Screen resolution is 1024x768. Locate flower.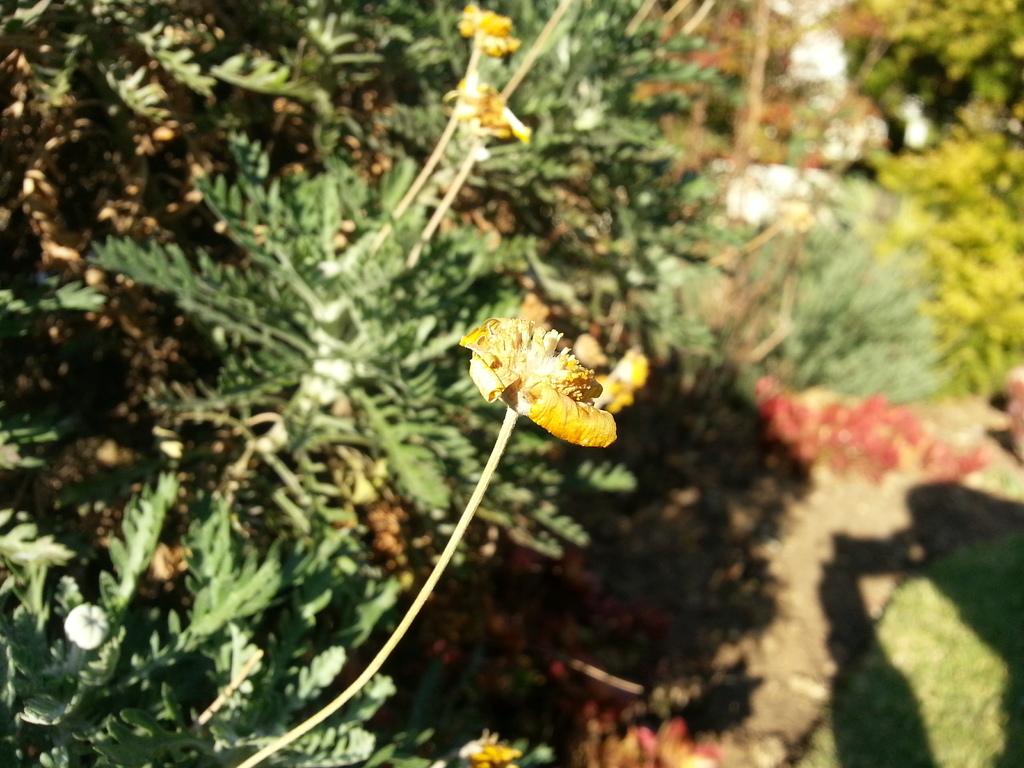
x1=454, y1=1, x2=520, y2=61.
